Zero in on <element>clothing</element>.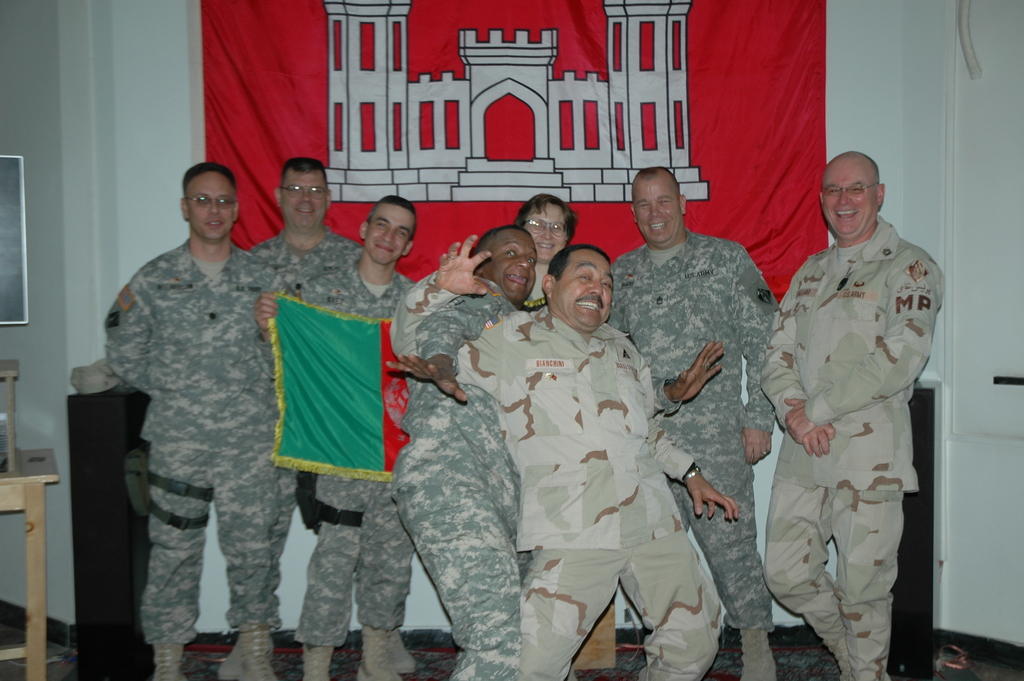
Zeroed in: <box>108,239,294,643</box>.
